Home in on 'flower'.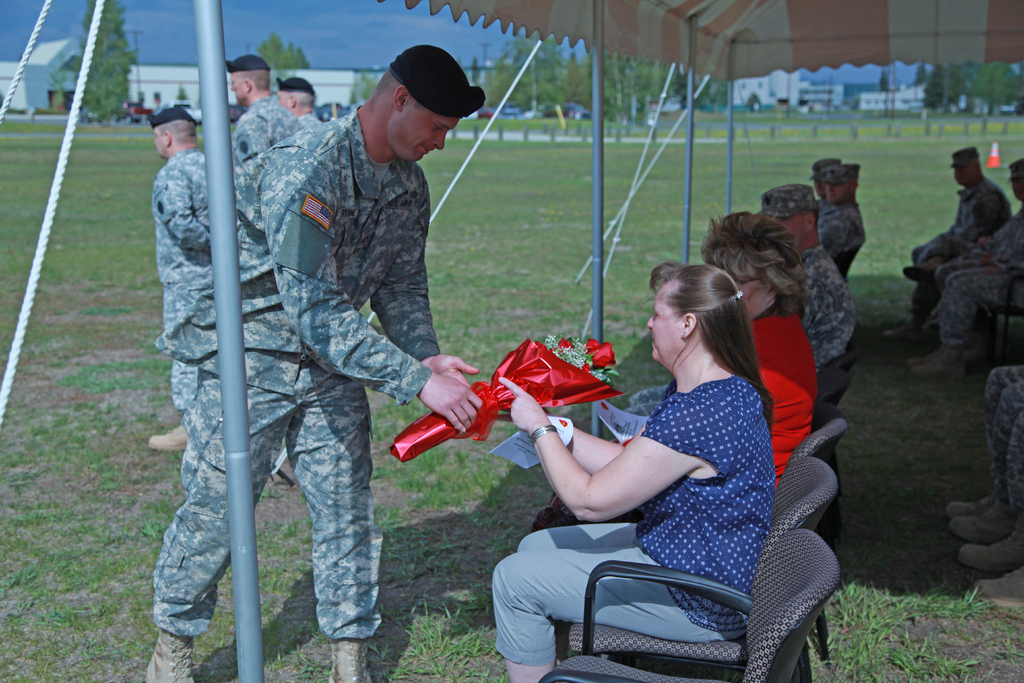
Homed in at box=[549, 331, 577, 349].
